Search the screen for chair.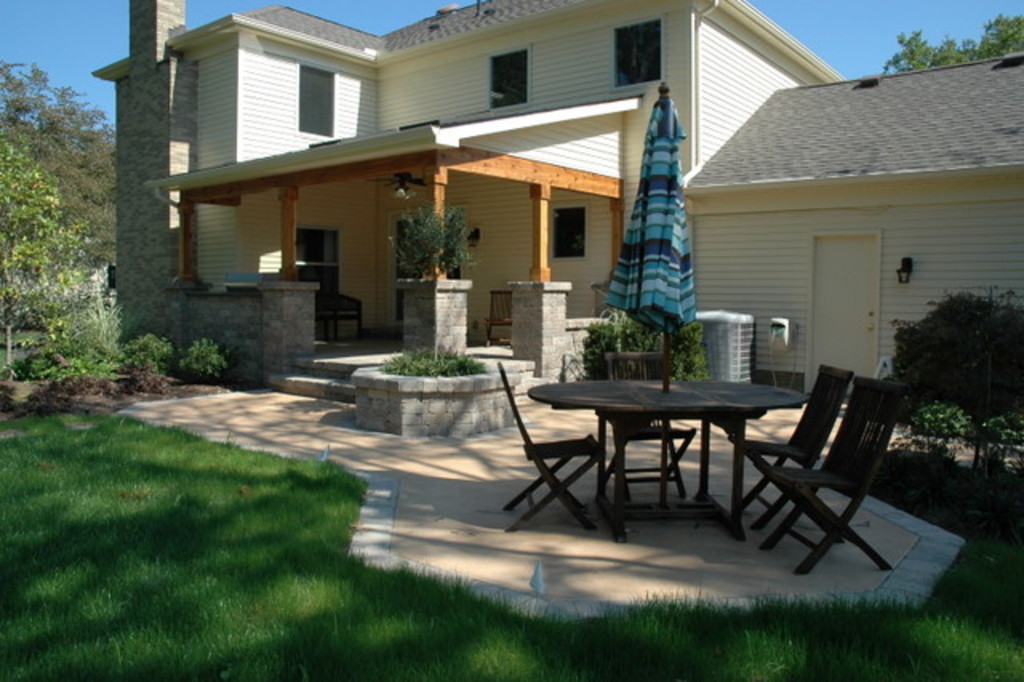
Found at x1=499 y1=362 x2=610 y2=532.
